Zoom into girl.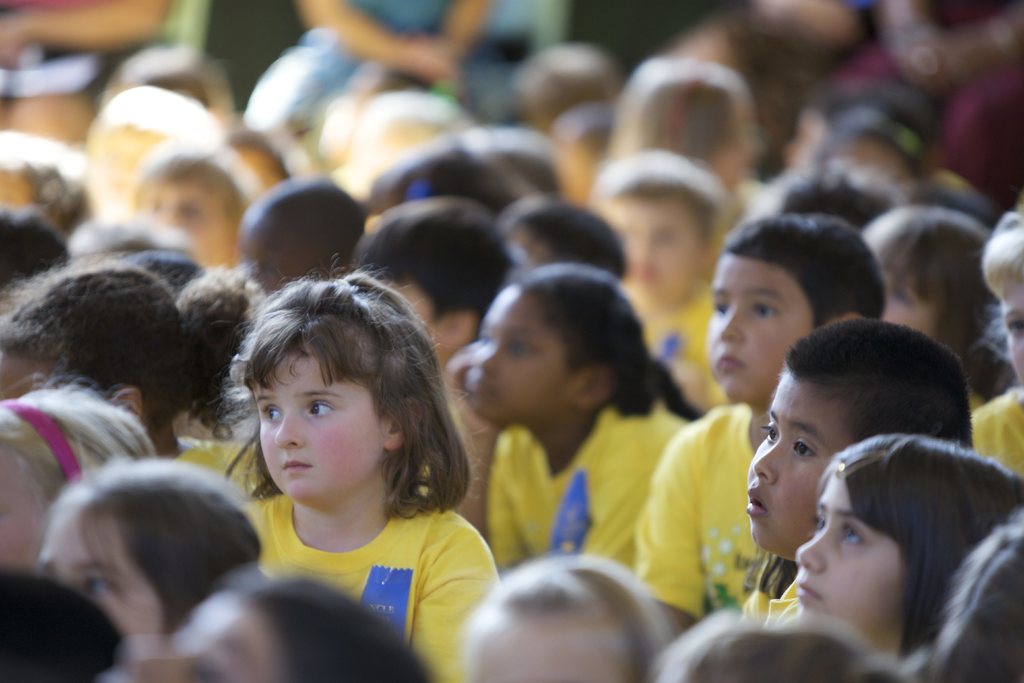
Zoom target: [796, 431, 1023, 670].
